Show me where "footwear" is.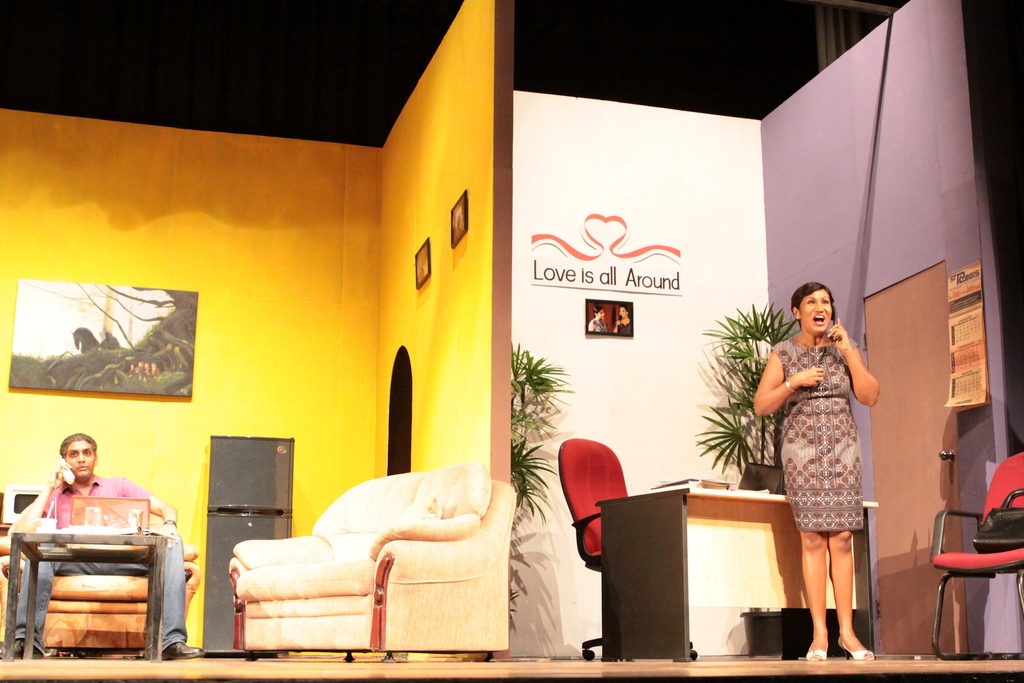
"footwear" is at bbox=[164, 641, 204, 659].
